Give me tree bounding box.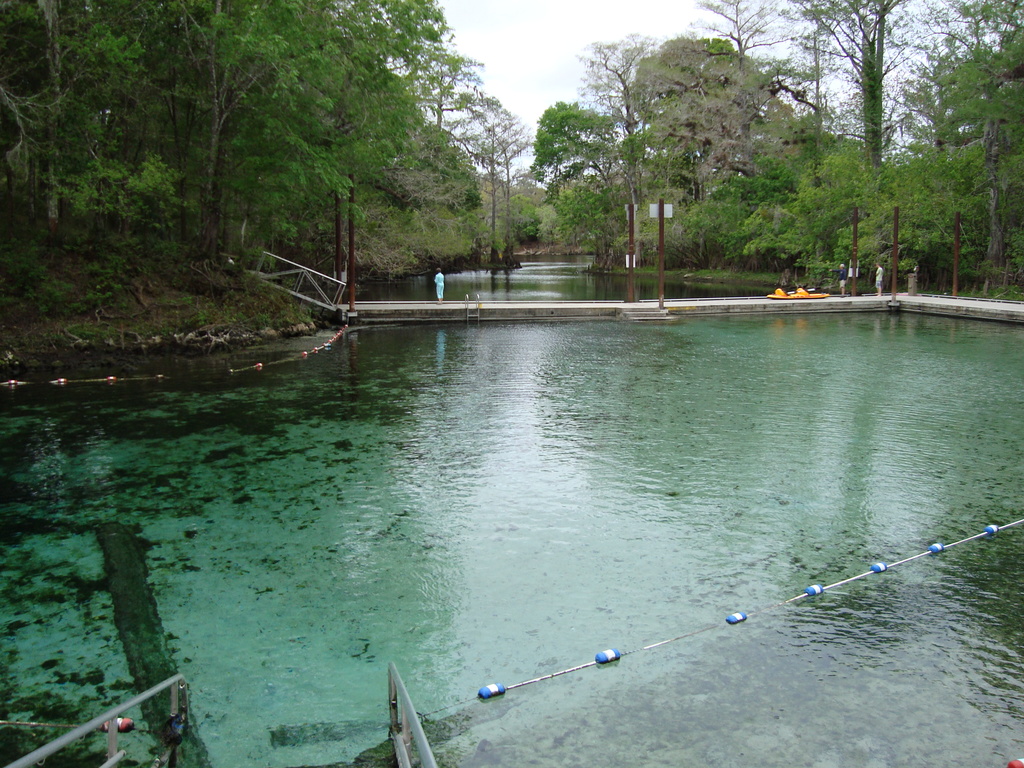
x1=770, y1=4, x2=941, y2=179.
